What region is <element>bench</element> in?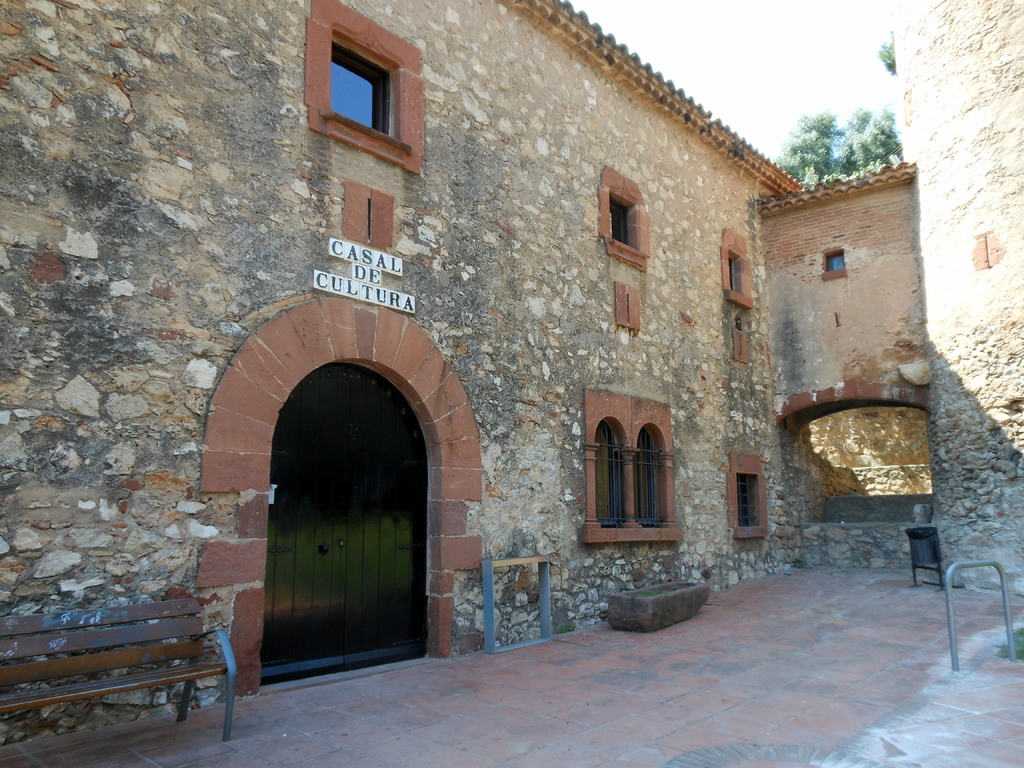
box=[17, 589, 246, 748].
